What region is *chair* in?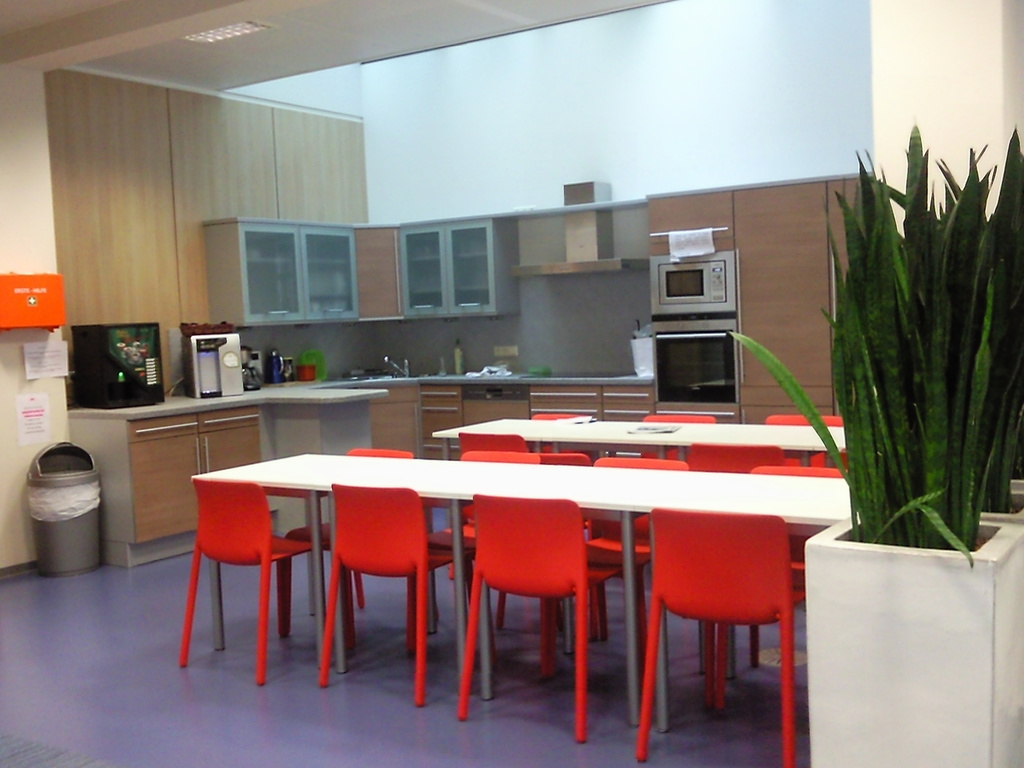
crop(763, 417, 851, 475).
